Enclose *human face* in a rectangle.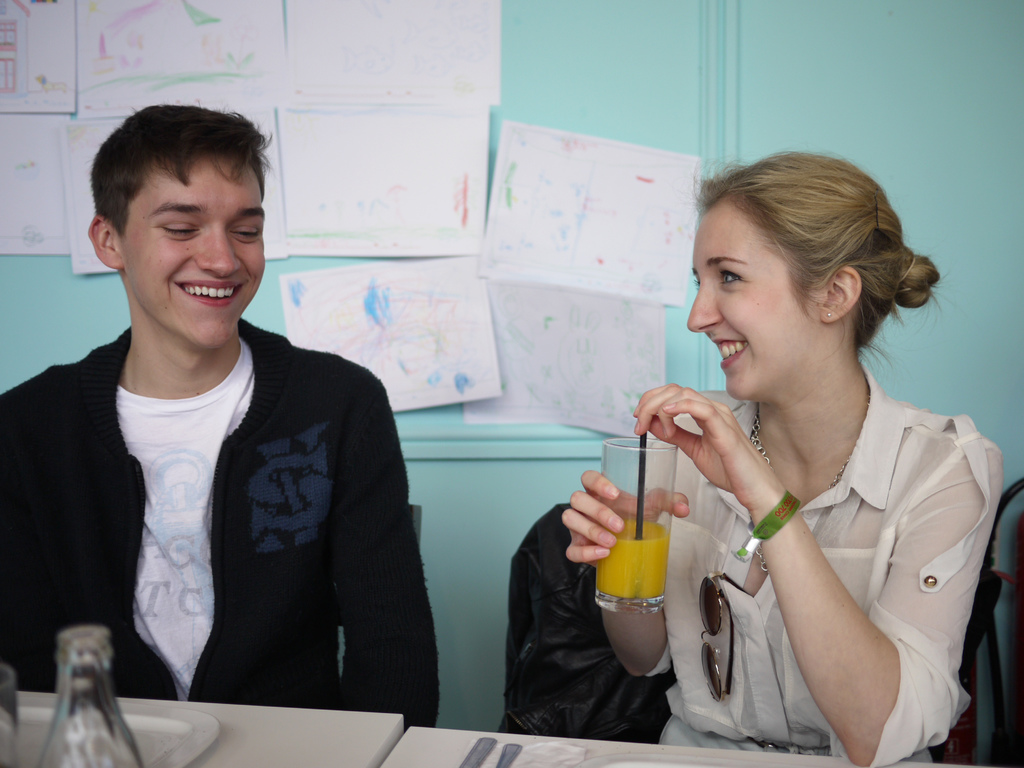
locate(122, 143, 264, 348).
